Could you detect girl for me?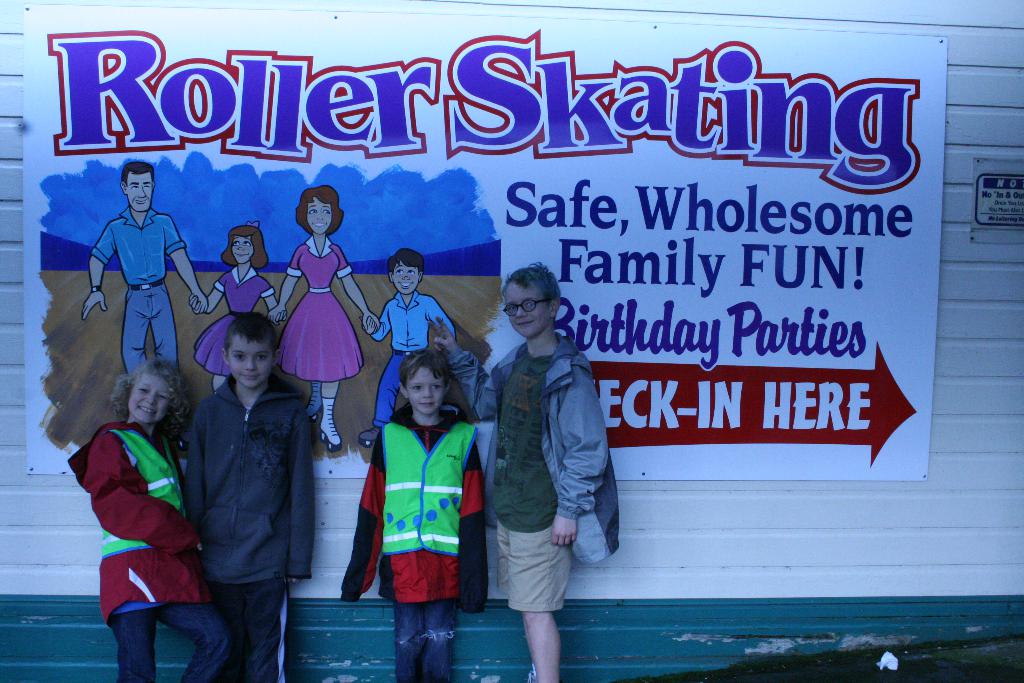
Detection result: 67:354:229:678.
